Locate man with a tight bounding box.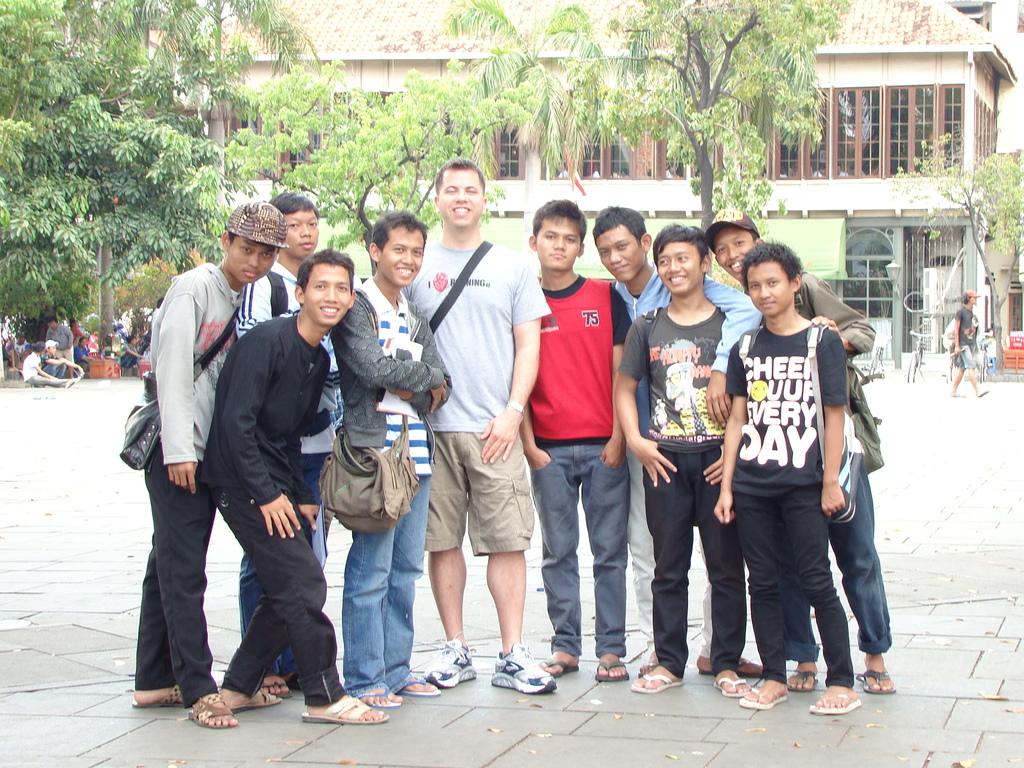
crop(521, 198, 635, 687).
